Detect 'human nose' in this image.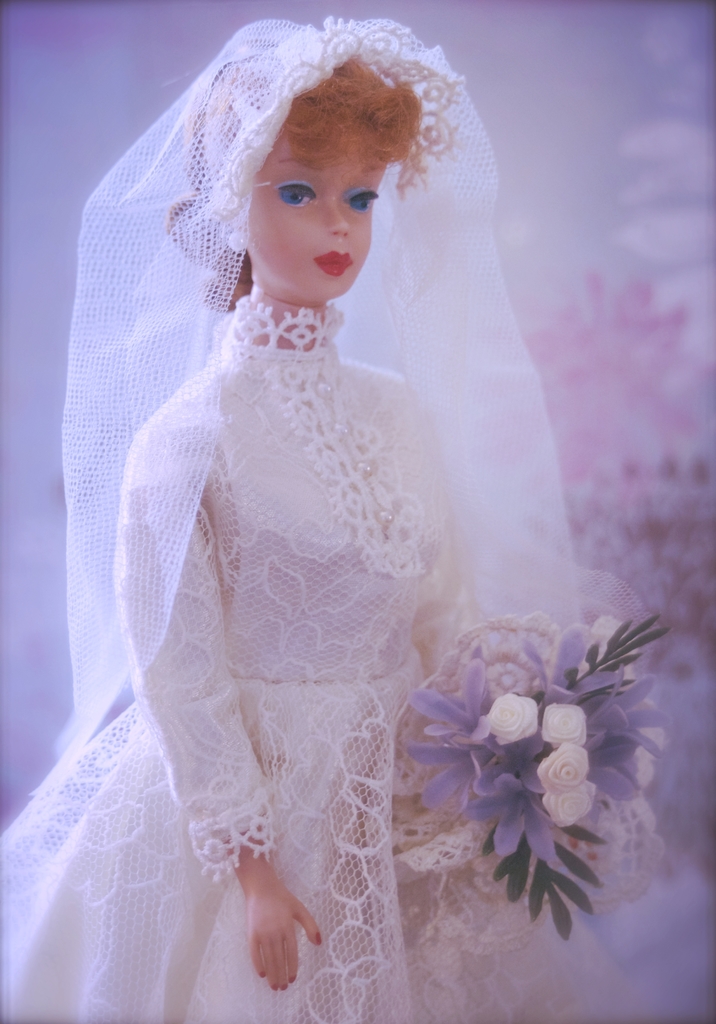
Detection: bbox(324, 203, 351, 237).
